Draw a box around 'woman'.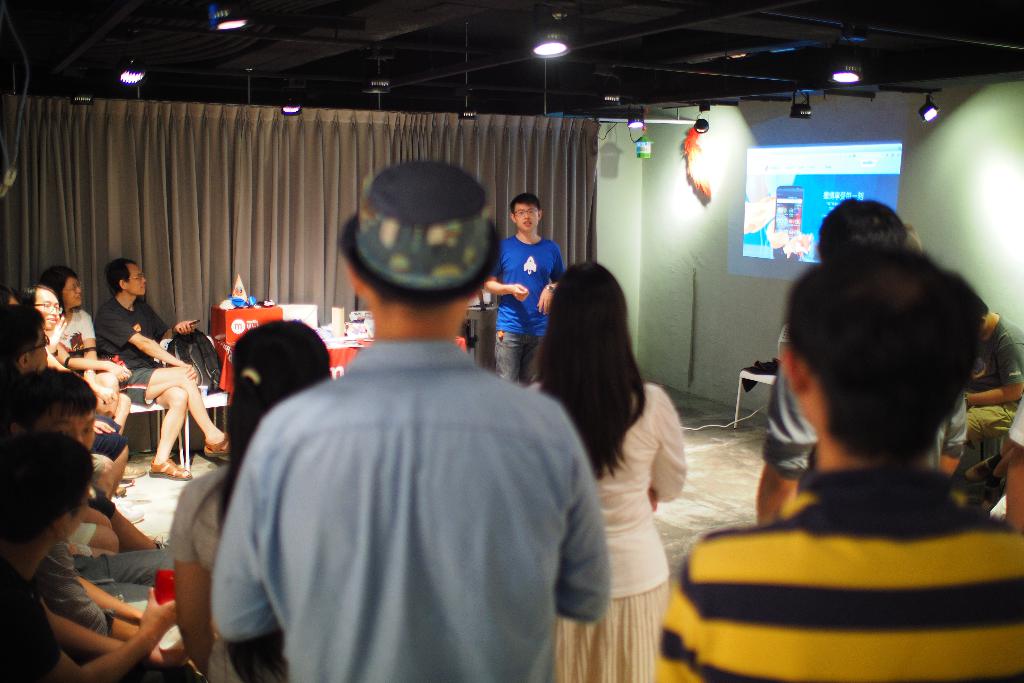
pyautogui.locateOnScreen(170, 318, 333, 682).
